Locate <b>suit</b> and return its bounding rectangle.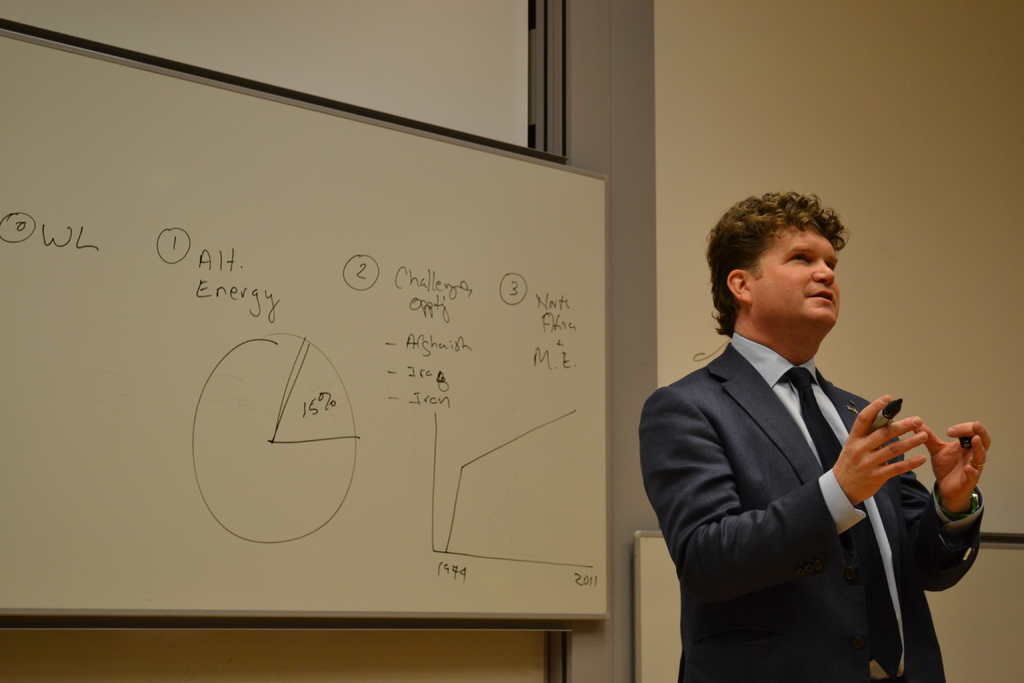
<region>669, 243, 983, 682</region>.
